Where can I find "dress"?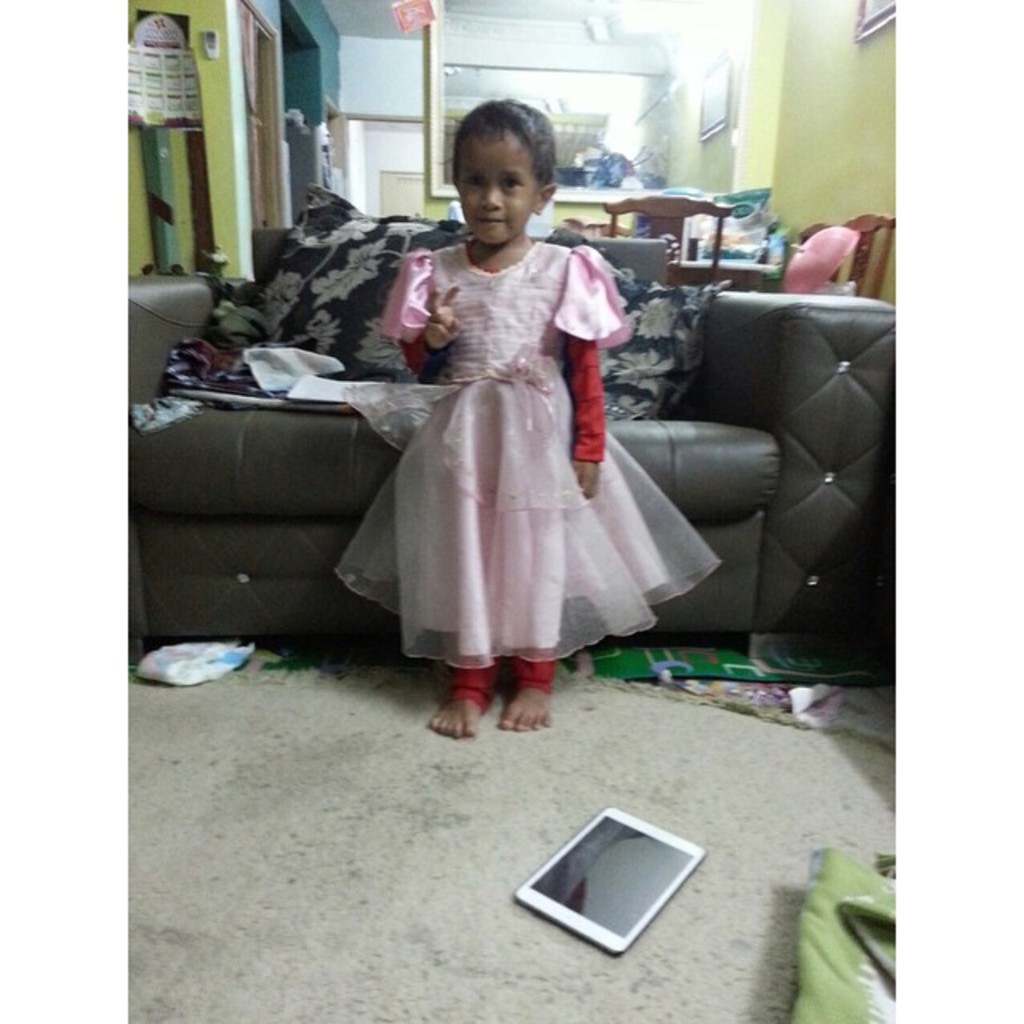
You can find it at 333 242 725 669.
